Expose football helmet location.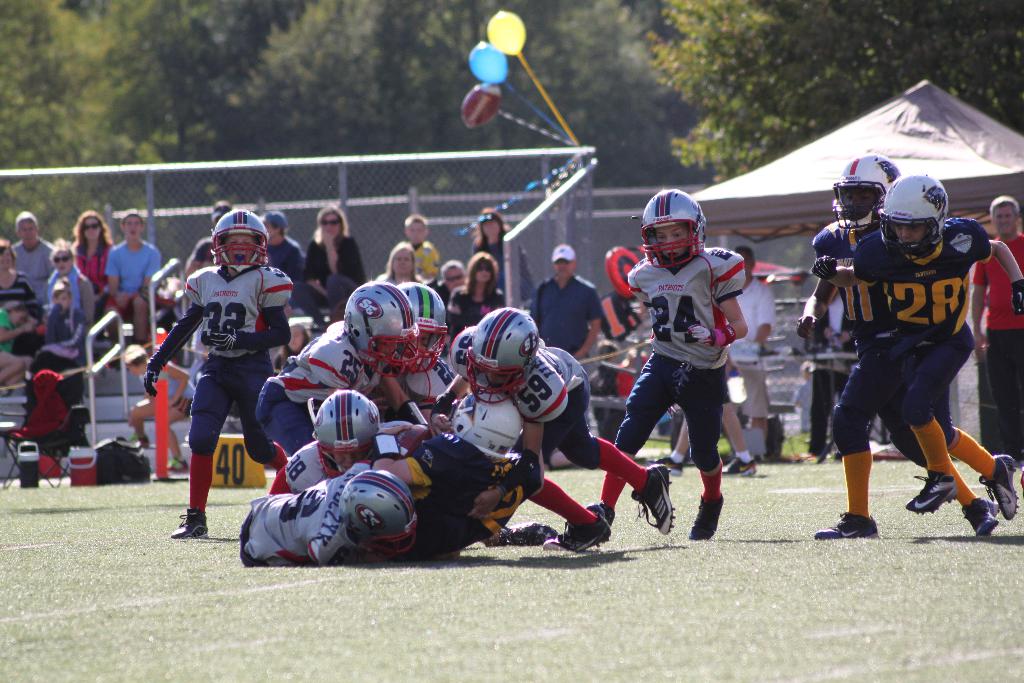
Exposed at select_region(340, 280, 420, 378).
